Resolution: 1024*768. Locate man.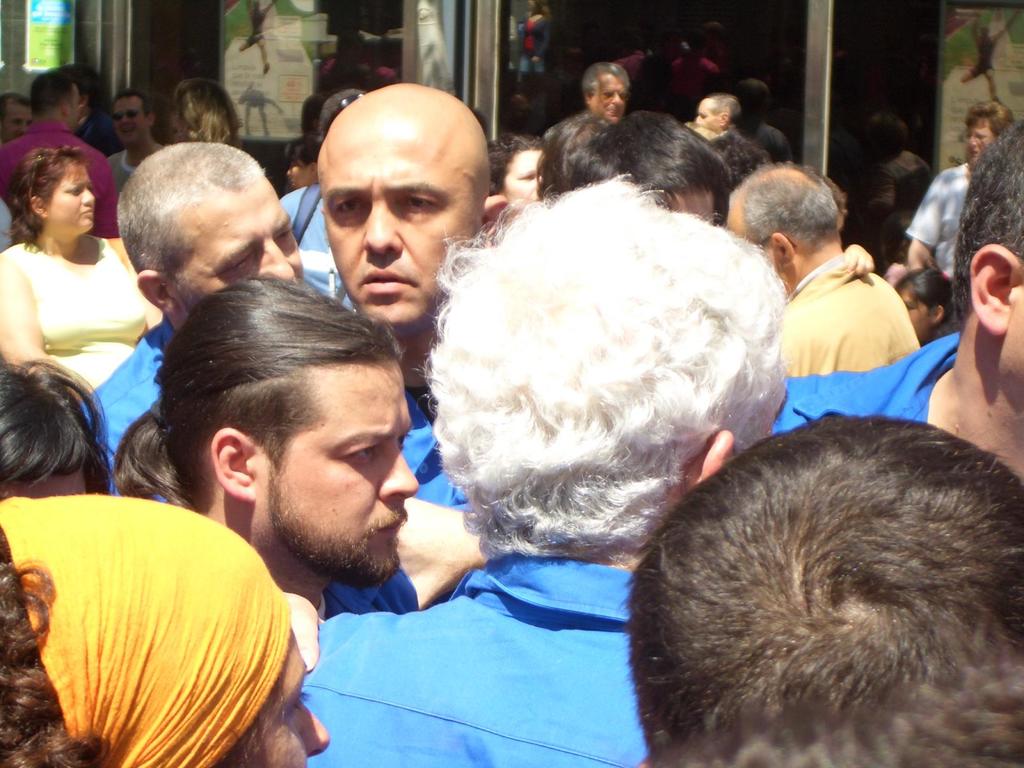
<region>315, 77, 509, 611</region>.
